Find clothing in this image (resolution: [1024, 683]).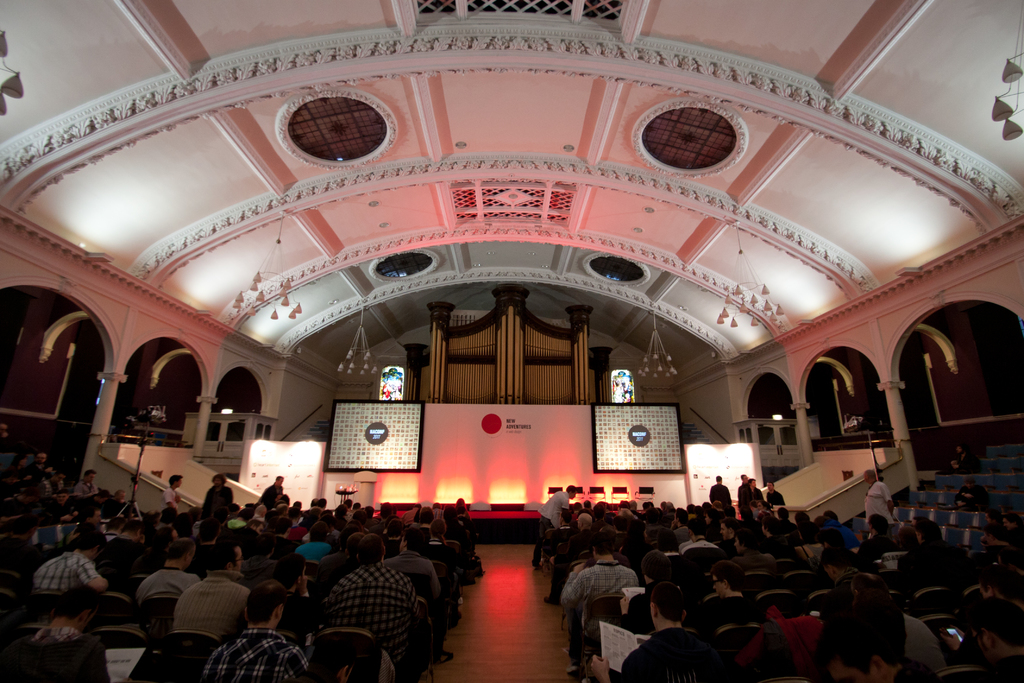
<bbox>175, 571, 255, 635</bbox>.
